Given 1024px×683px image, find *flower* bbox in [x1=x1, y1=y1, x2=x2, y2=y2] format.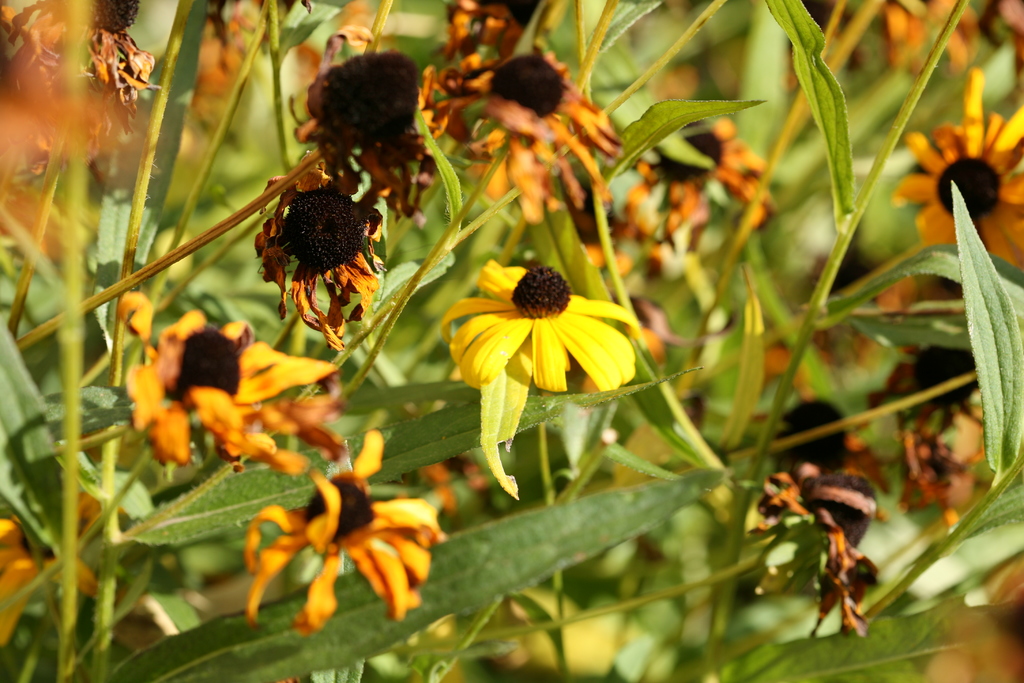
[x1=474, y1=576, x2=634, y2=682].
